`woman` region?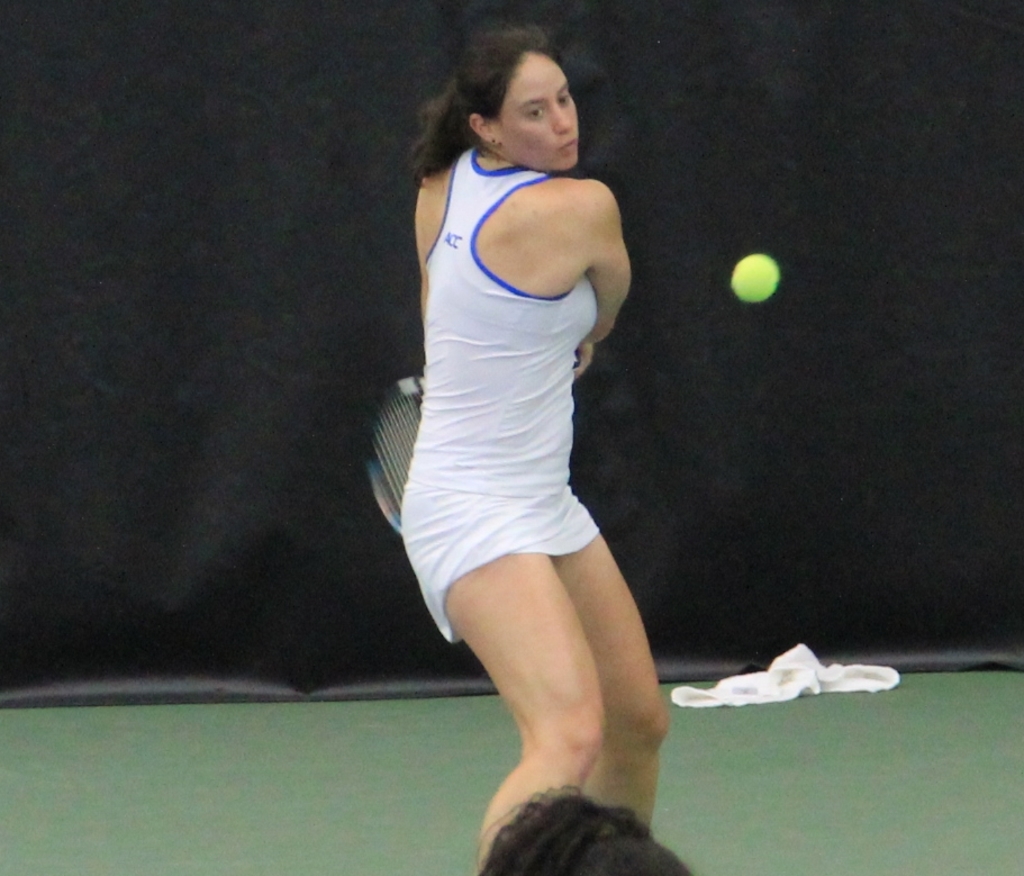
[x1=347, y1=17, x2=682, y2=813]
